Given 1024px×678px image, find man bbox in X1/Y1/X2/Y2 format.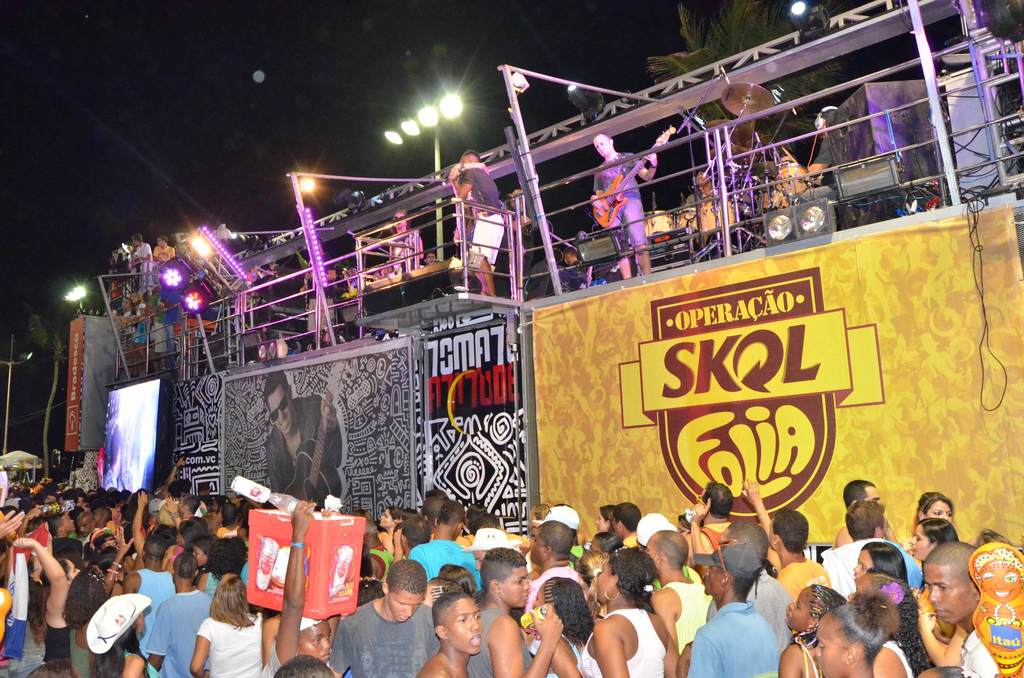
419/497/468/551.
